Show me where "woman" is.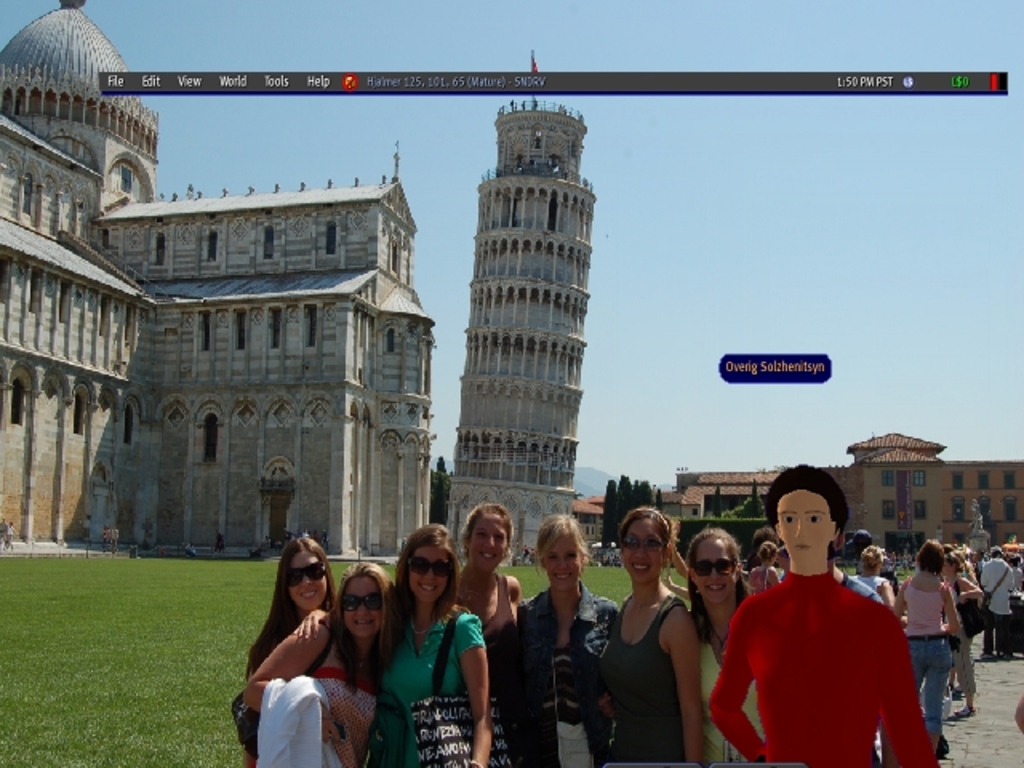
"woman" is at 293/523/491/766.
